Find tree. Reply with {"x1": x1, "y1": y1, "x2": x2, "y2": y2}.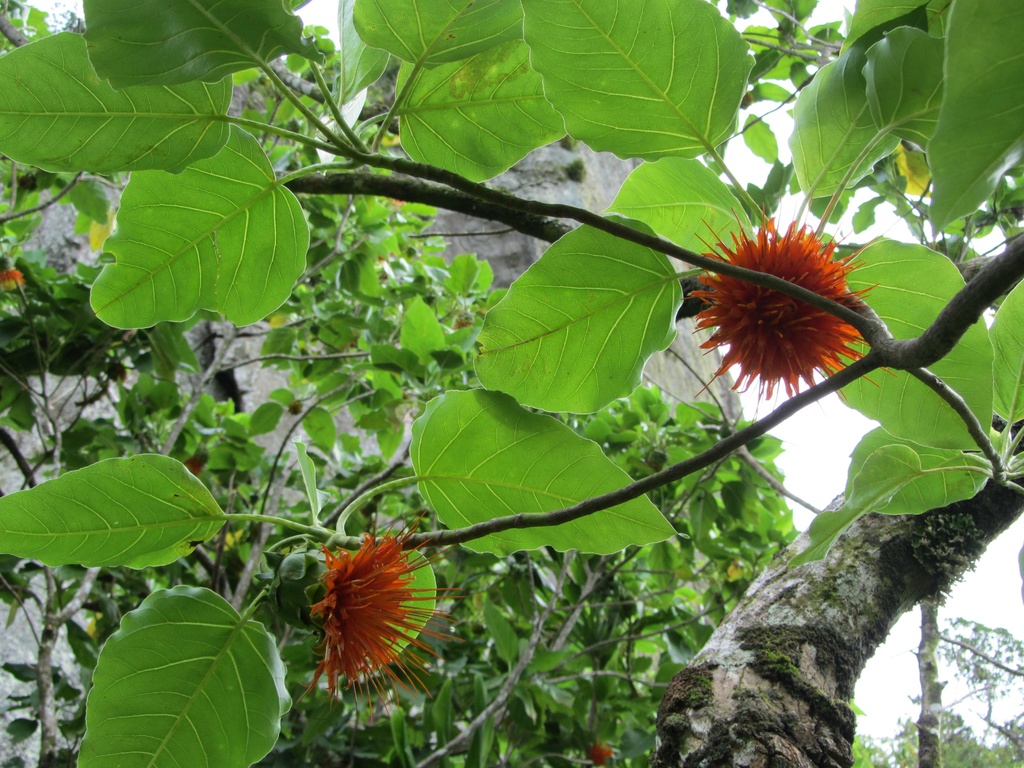
{"x1": 0, "y1": 0, "x2": 1023, "y2": 767}.
